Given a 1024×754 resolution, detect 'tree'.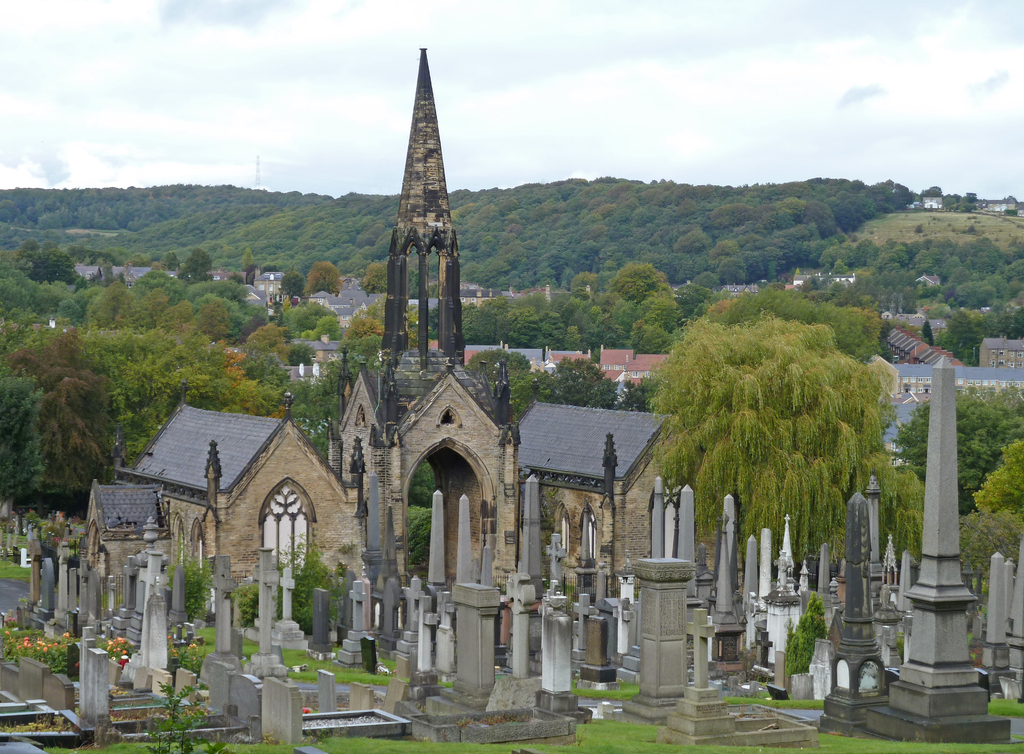
pyautogui.locateOnScreen(573, 290, 627, 353).
